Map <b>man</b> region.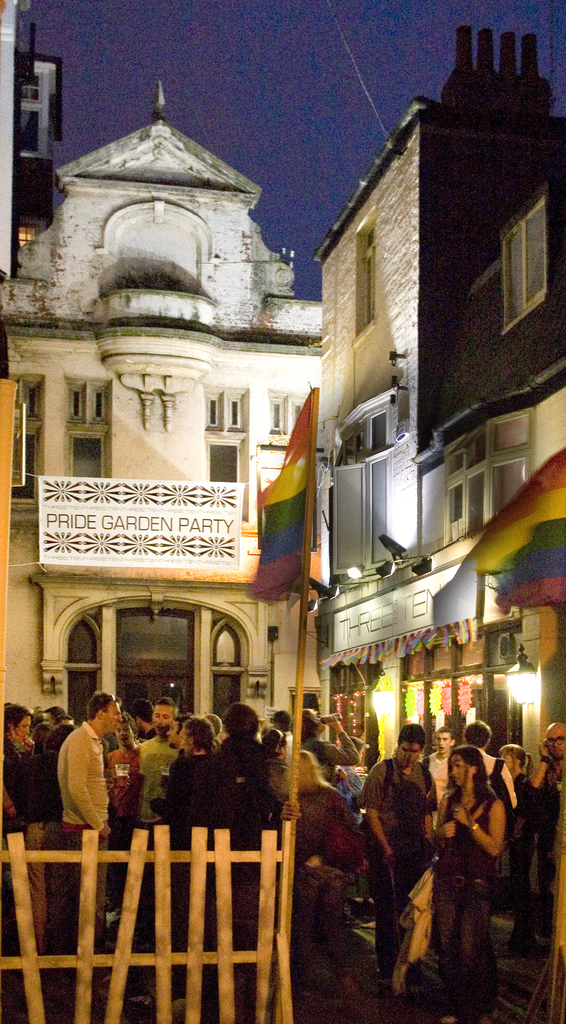
Mapped to [42,704,133,860].
